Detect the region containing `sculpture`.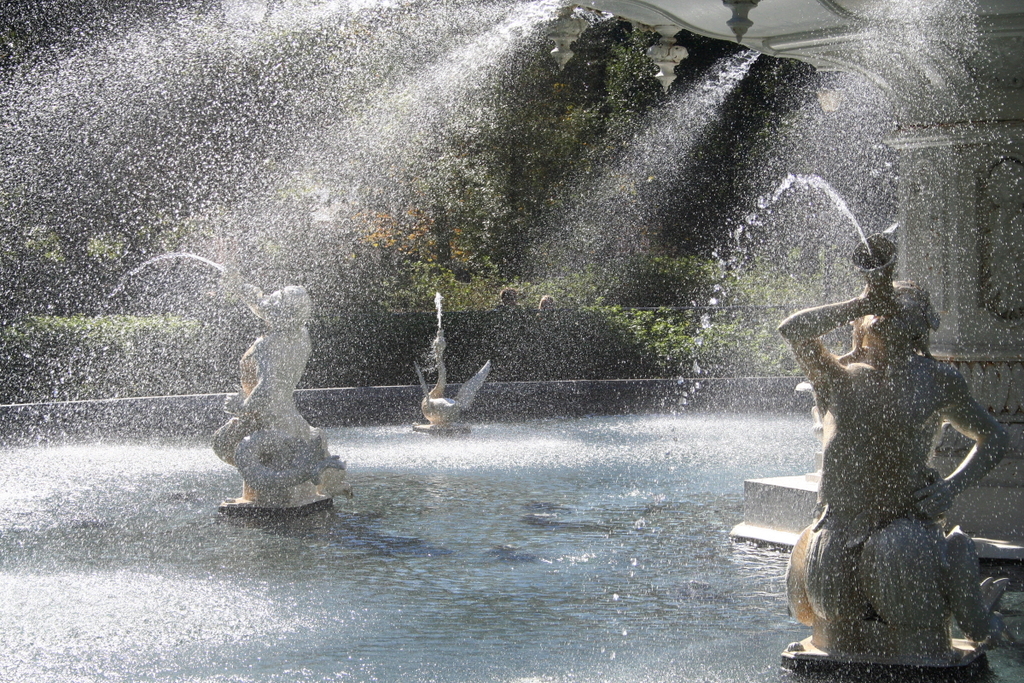
detection(207, 254, 335, 520).
